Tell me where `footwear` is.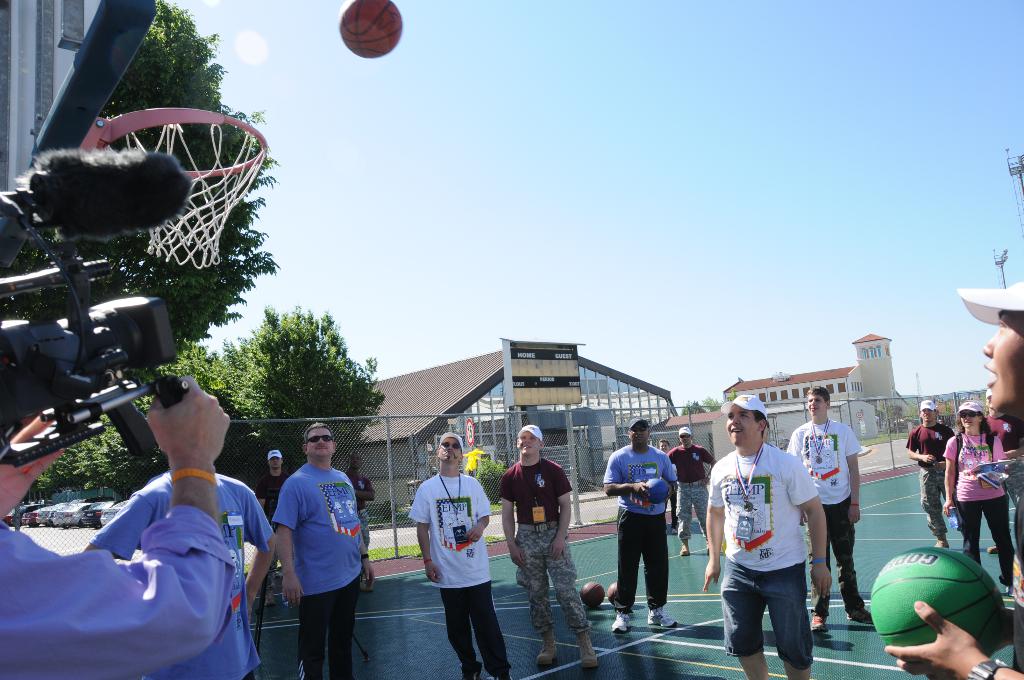
`footwear` is at select_region(846, 607, 872, 626).
